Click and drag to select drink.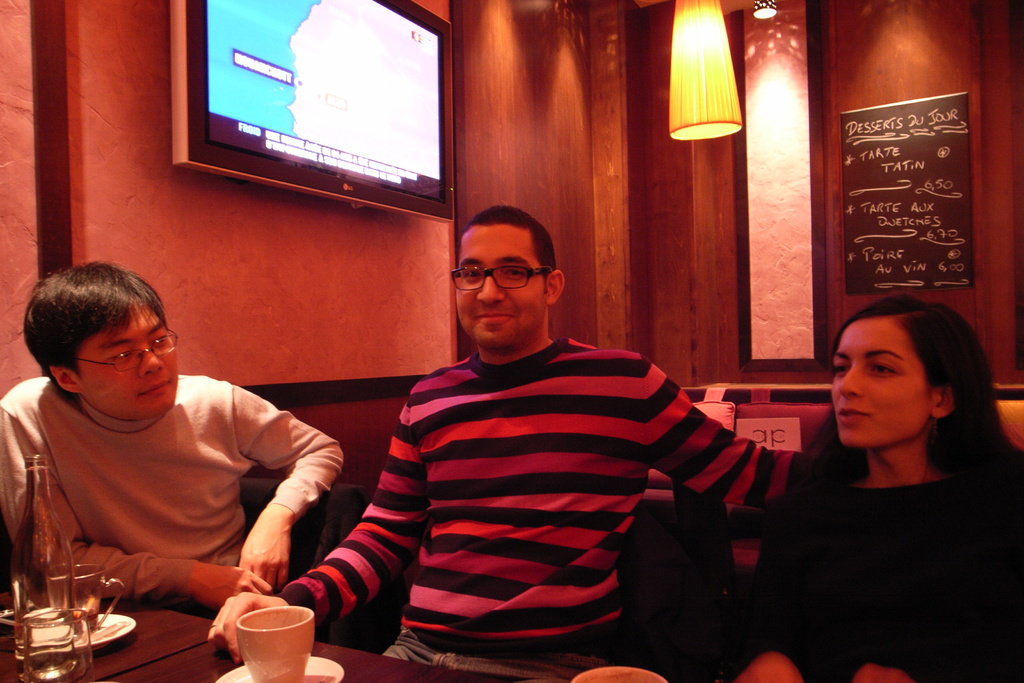
Selection: x1=24 y1=604 x2=90 y2=682.
